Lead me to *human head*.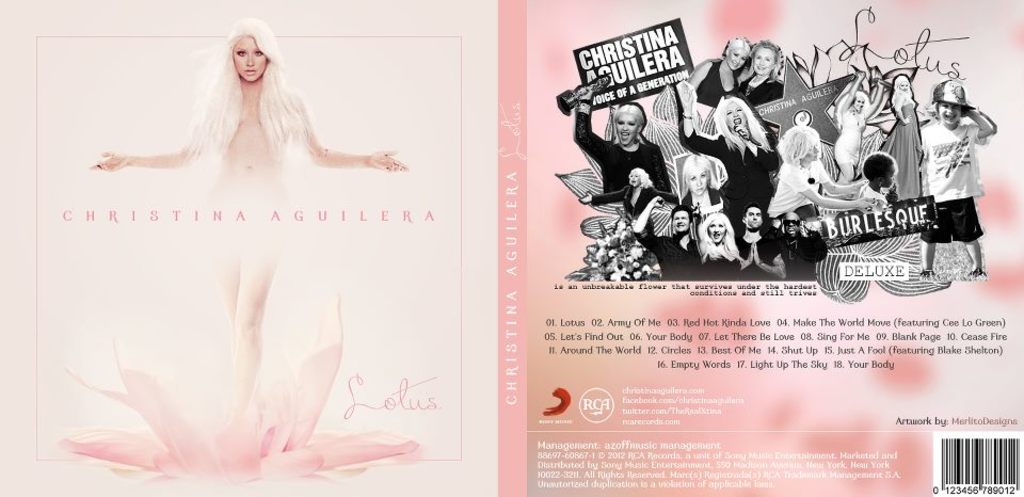
Lead to box=[669, 202, 691, 236].
